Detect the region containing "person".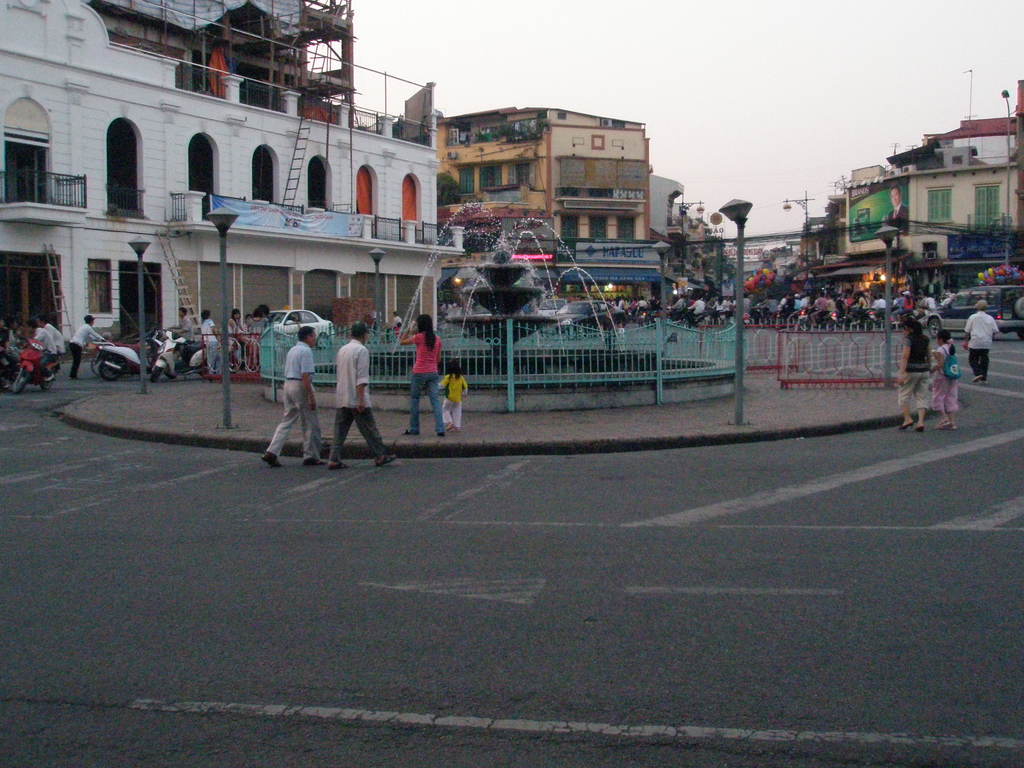
(394,303,402,323).
